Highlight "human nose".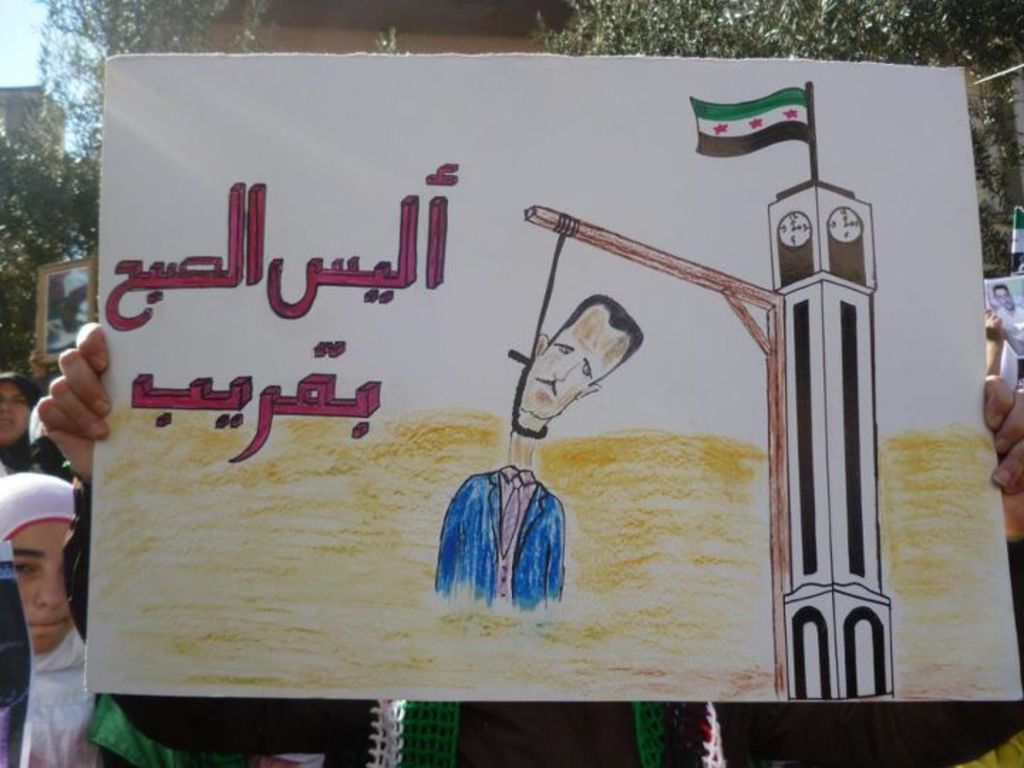
Highlighted region: BBox(1, 400, 9, 411).
